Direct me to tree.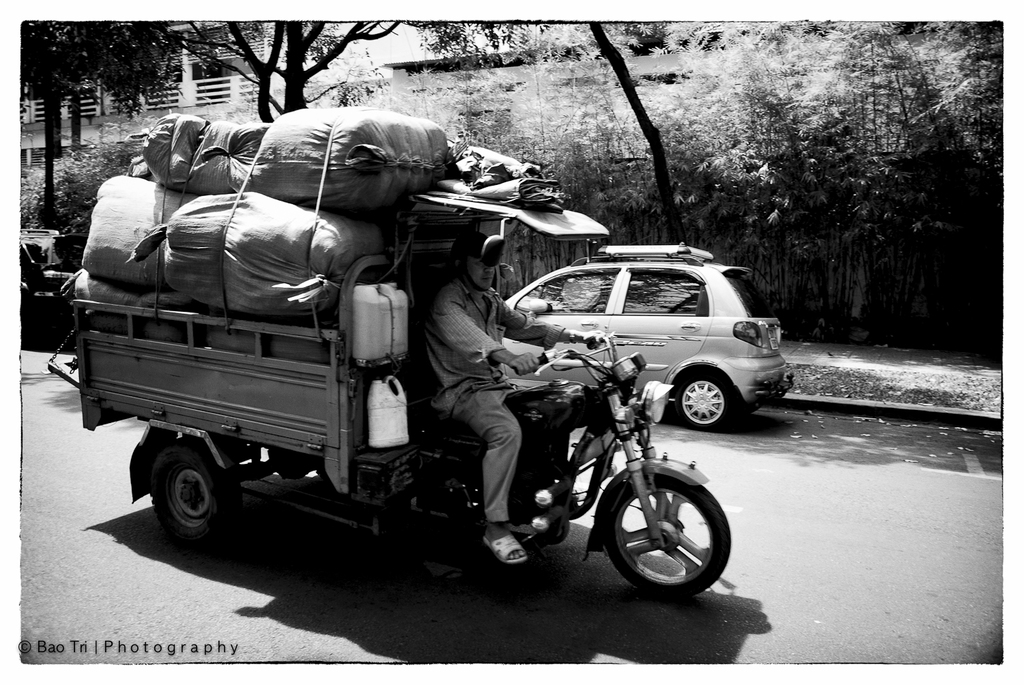
Direction: x1=556, y1=20, x2=682, y2=246.
